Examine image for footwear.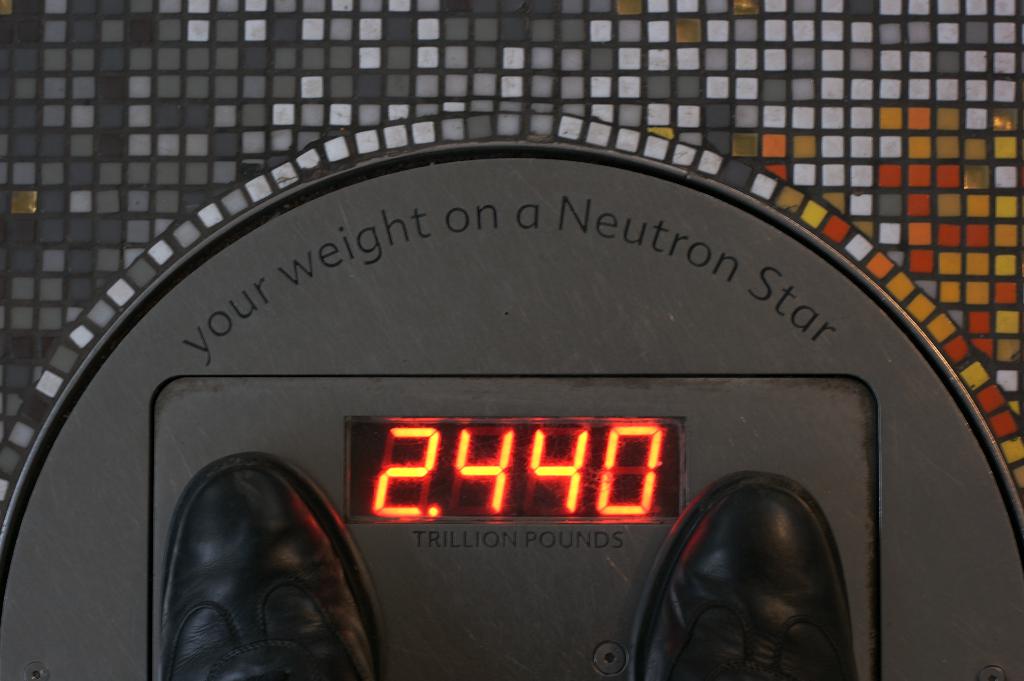
Examination result: (left=159, top=450, right=388, bottom=680).
